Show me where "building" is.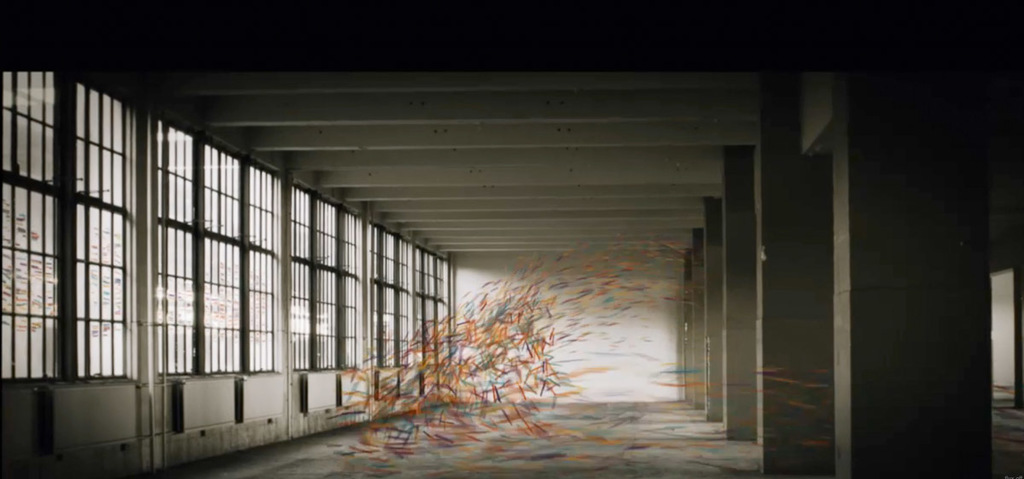
"building" is at region(0, 0, 1023, 478).
